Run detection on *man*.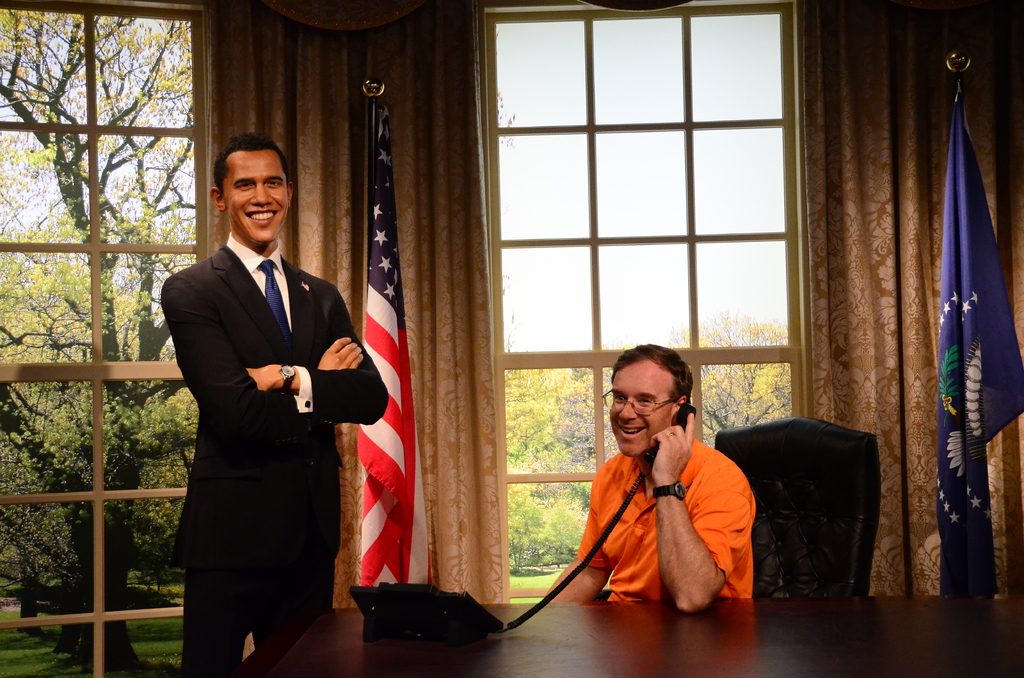
Result: left=532, top=343, right=756, bottom=613.
